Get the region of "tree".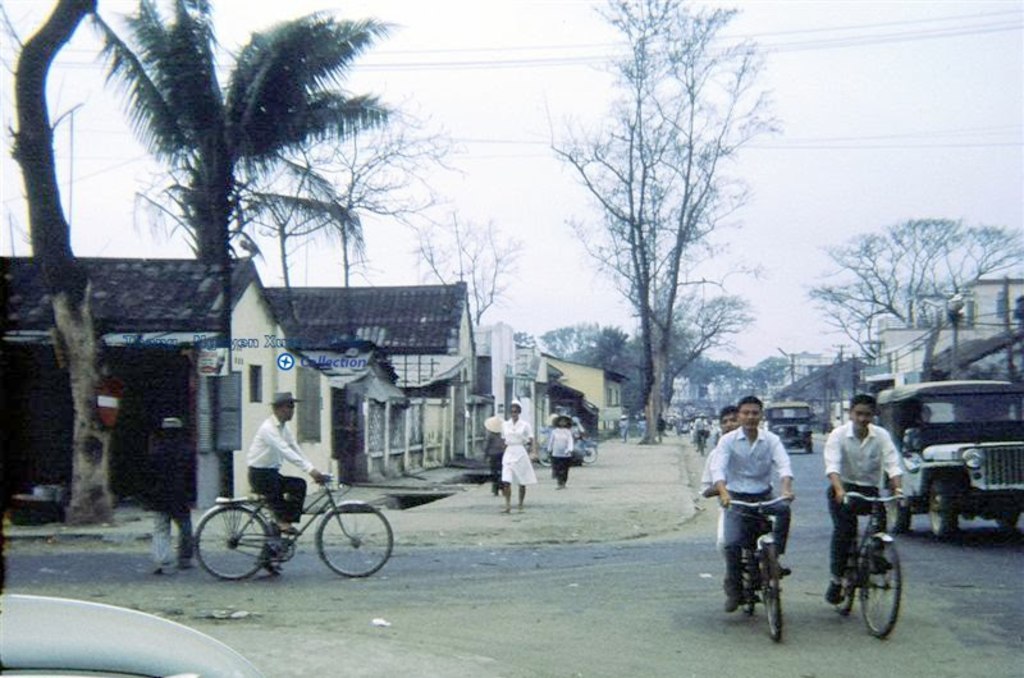
left=86, top=0, right=401, bottom=371.
